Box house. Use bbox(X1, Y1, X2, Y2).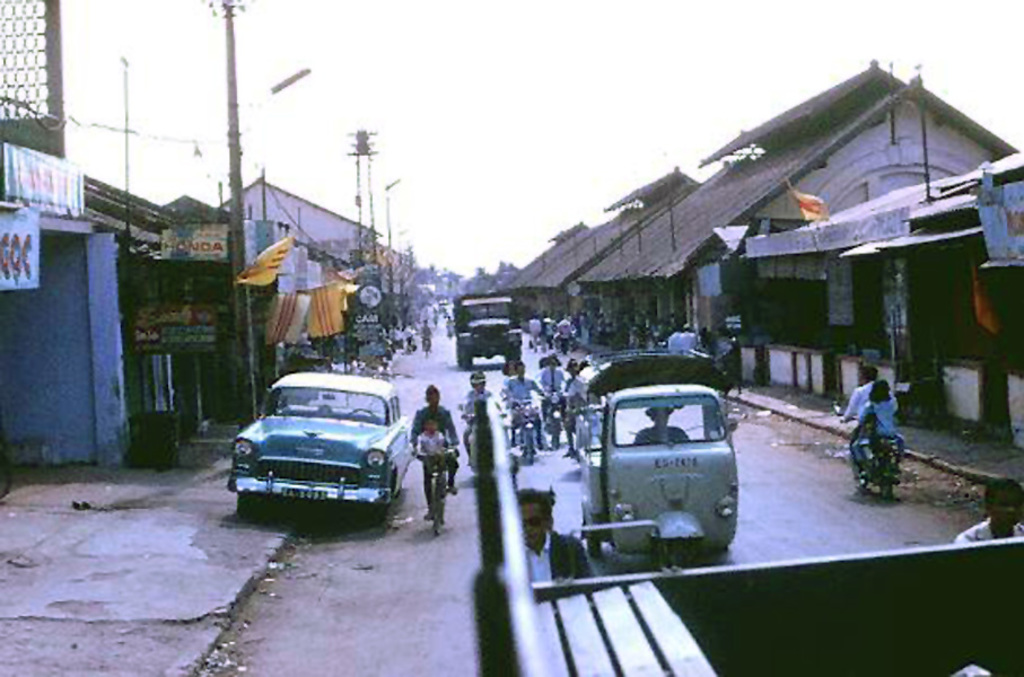
bbox(735, 162, 1023, 421).
